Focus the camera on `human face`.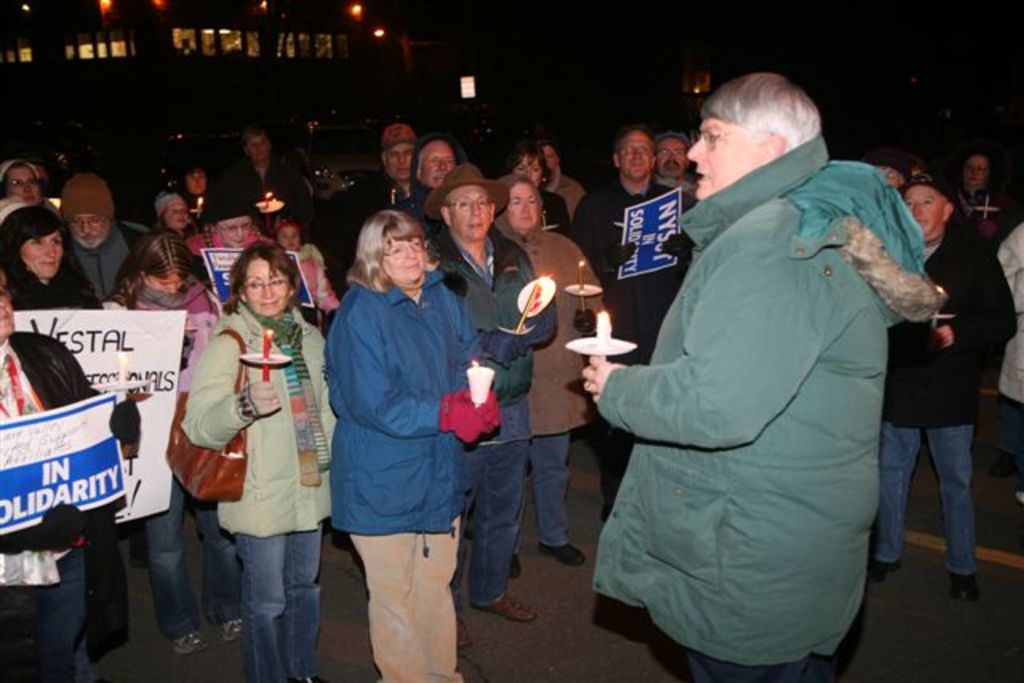
Focus region: x1=510 y1=155 x2=539 y2=186.
